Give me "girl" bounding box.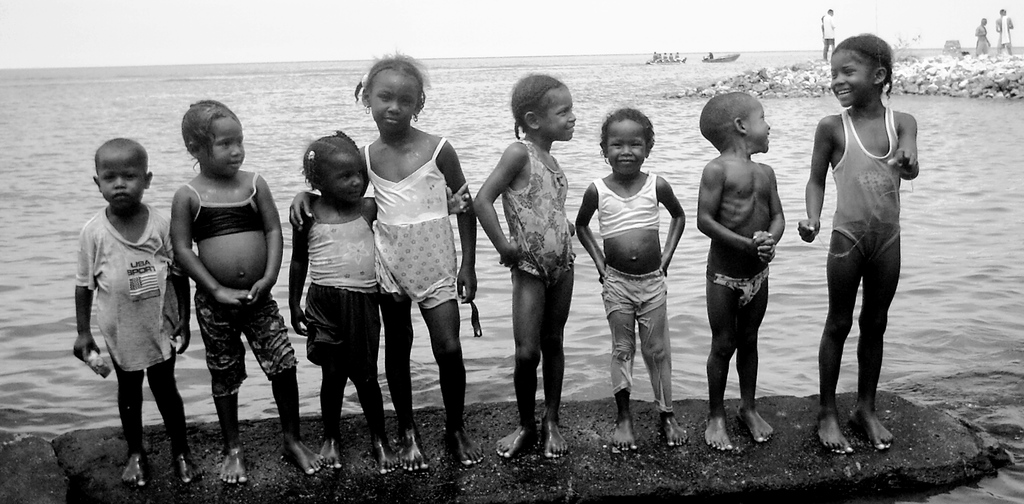
<bbox>291, 56, 477, 467</bbox>.
